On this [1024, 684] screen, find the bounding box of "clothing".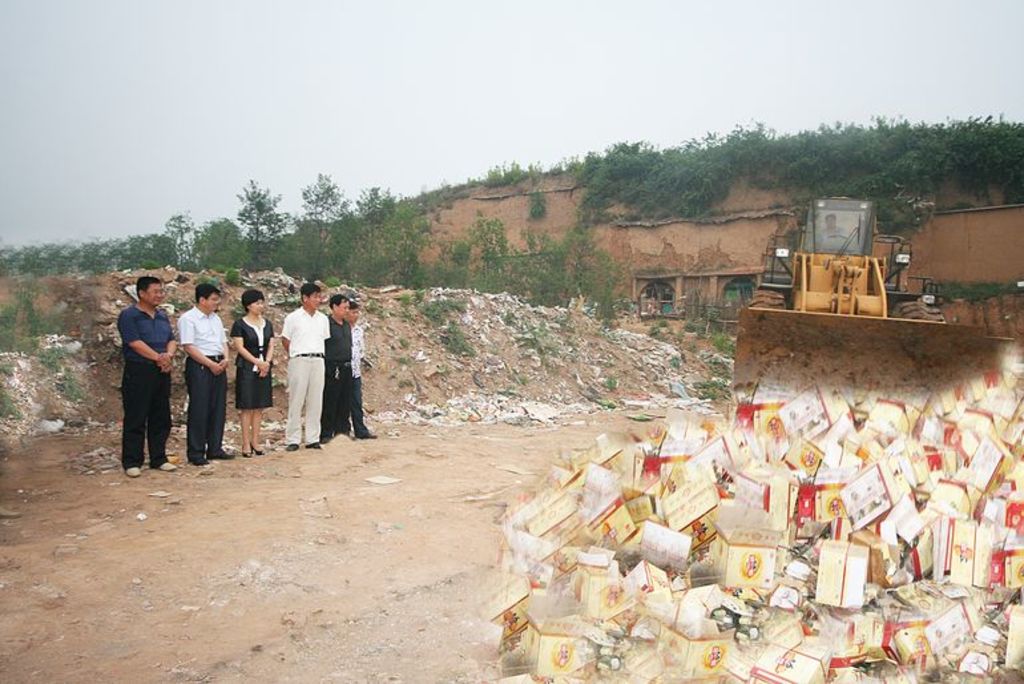
Bounding box: [355, 329, 363, 434].
